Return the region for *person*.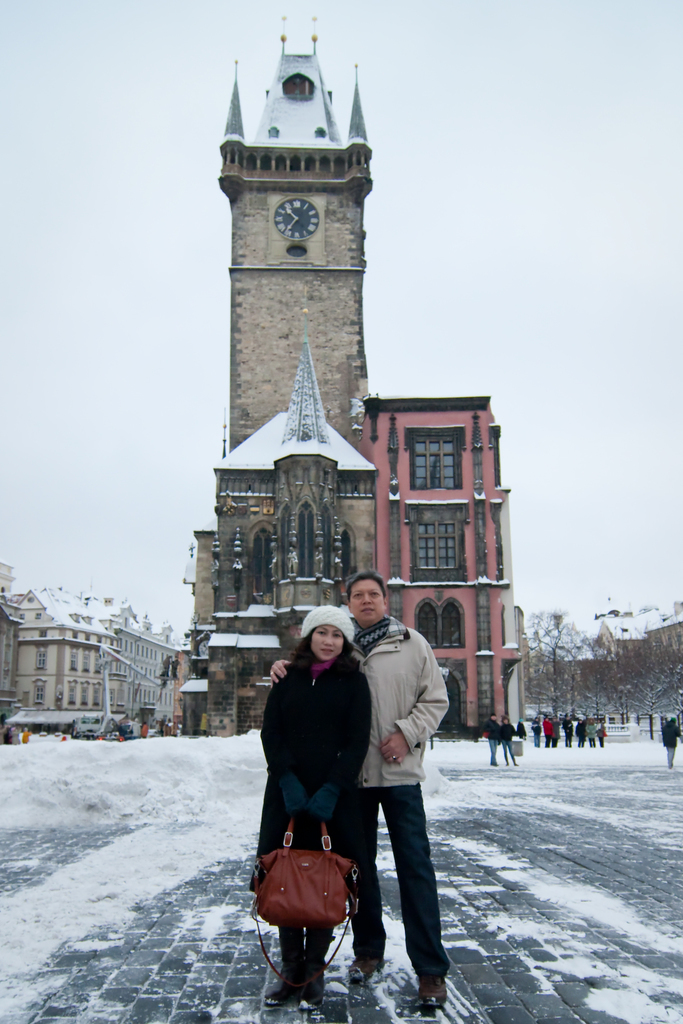
(545,711,561,748).
